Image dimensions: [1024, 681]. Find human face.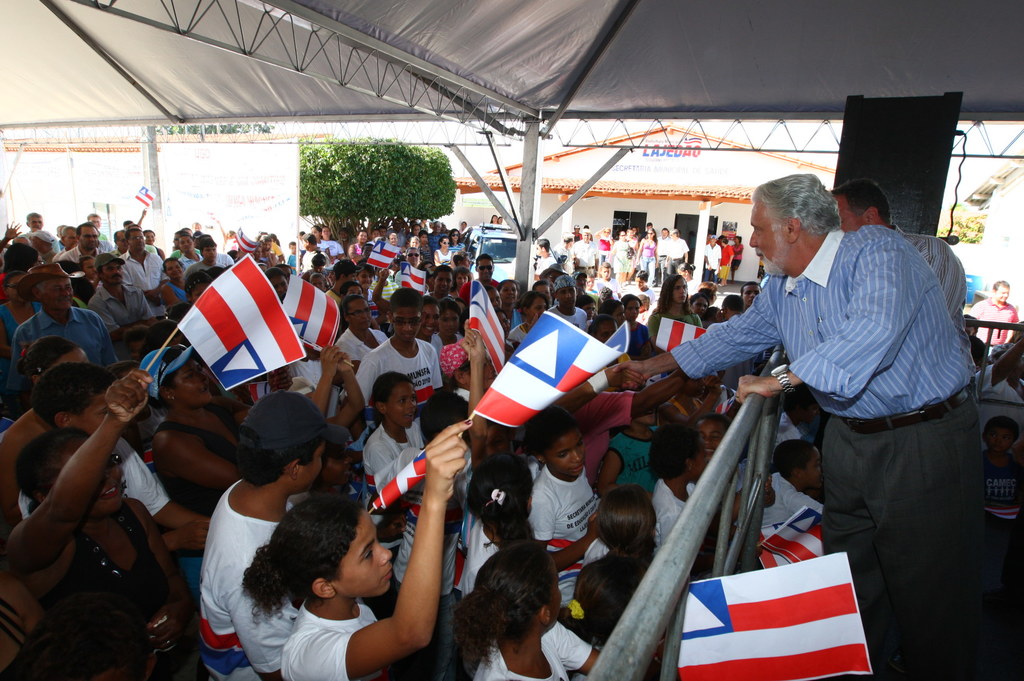
x1=477 y1=255 x2=490 y2=280.
